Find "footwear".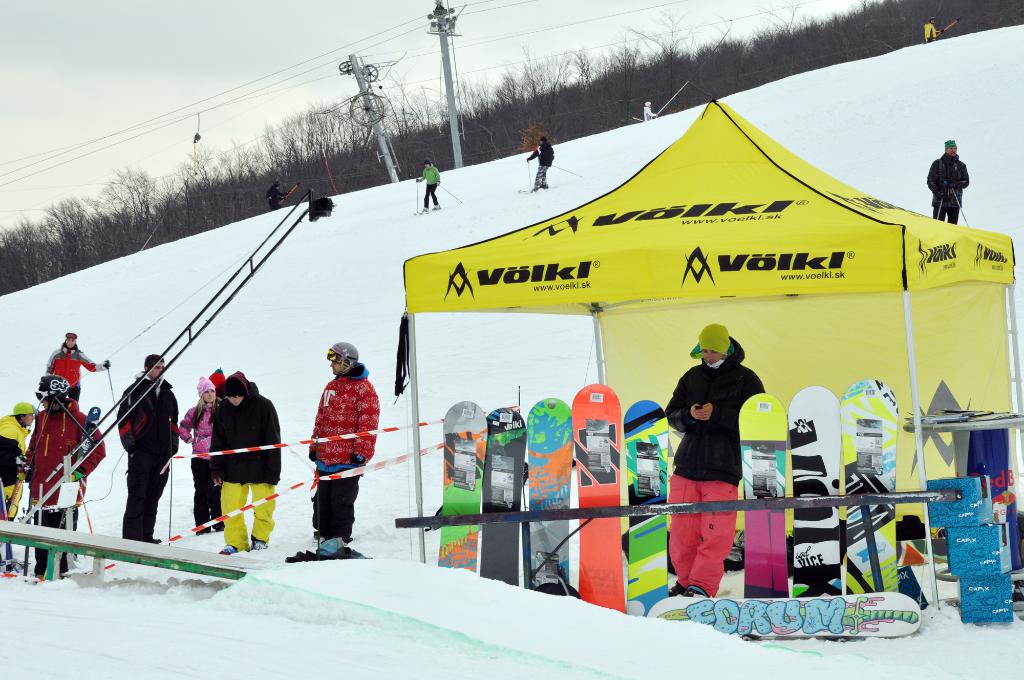
(left=218, top=546, right=241, bottom=553).
